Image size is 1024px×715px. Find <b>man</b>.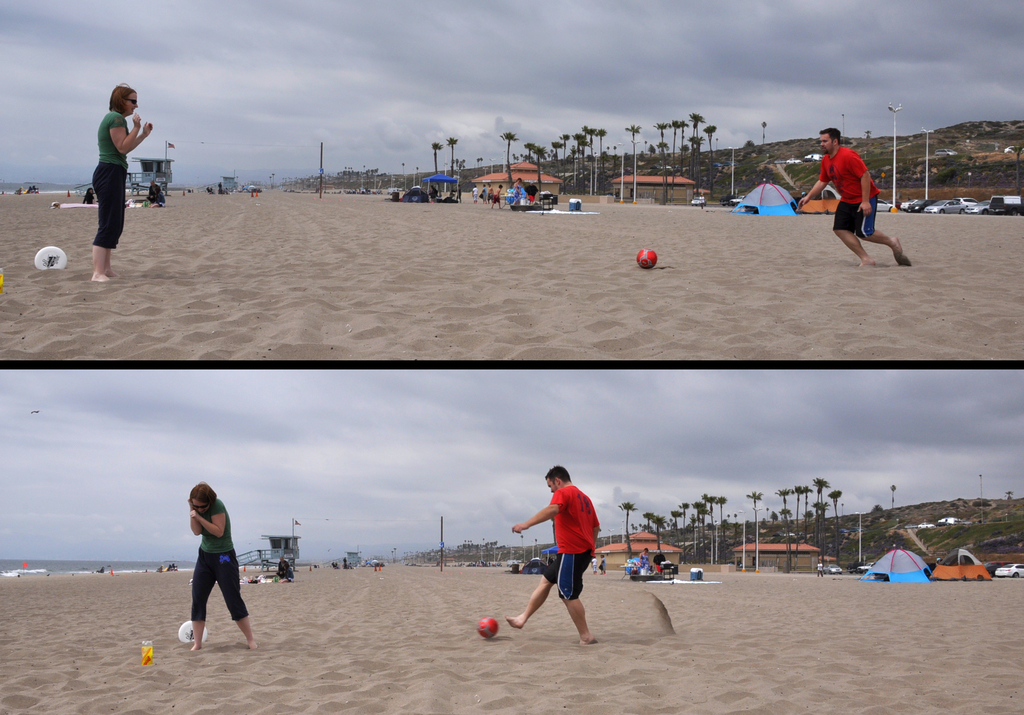
bbox(429, 185, 440, 203).
